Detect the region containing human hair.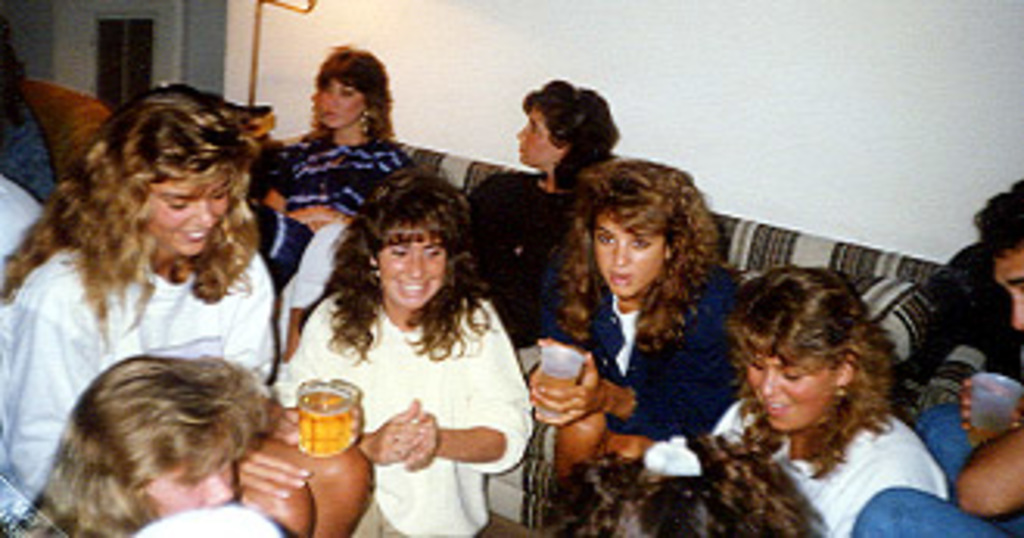
[0,84,265,330].
